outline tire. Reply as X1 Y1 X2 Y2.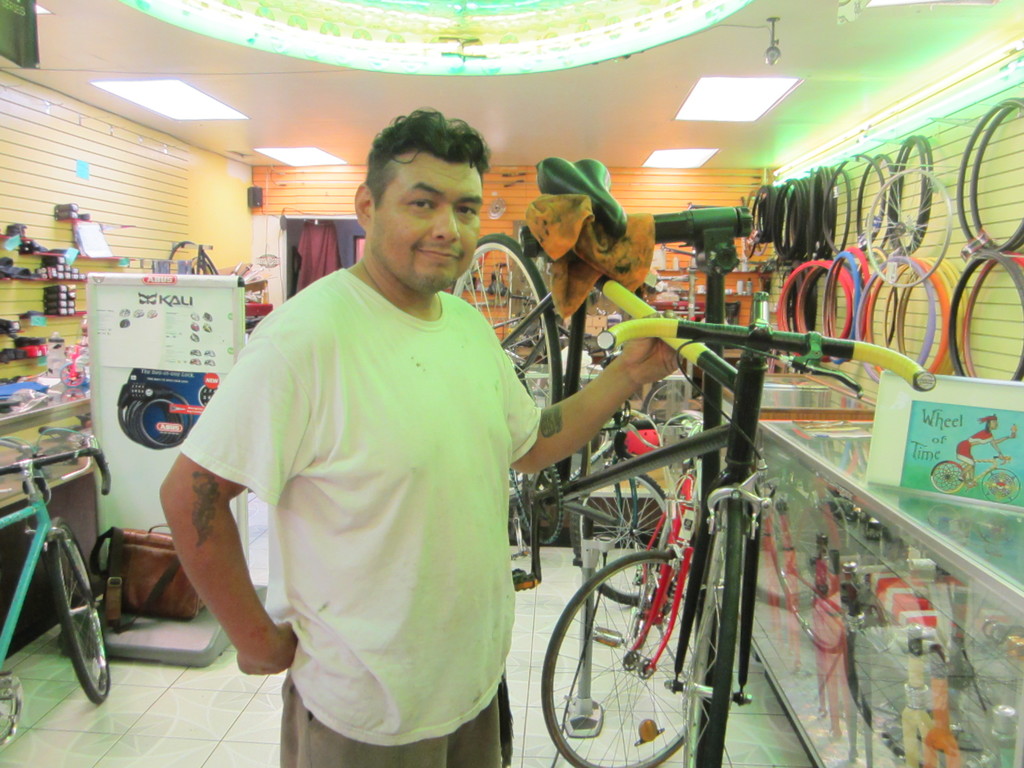
644 380 687 423.
